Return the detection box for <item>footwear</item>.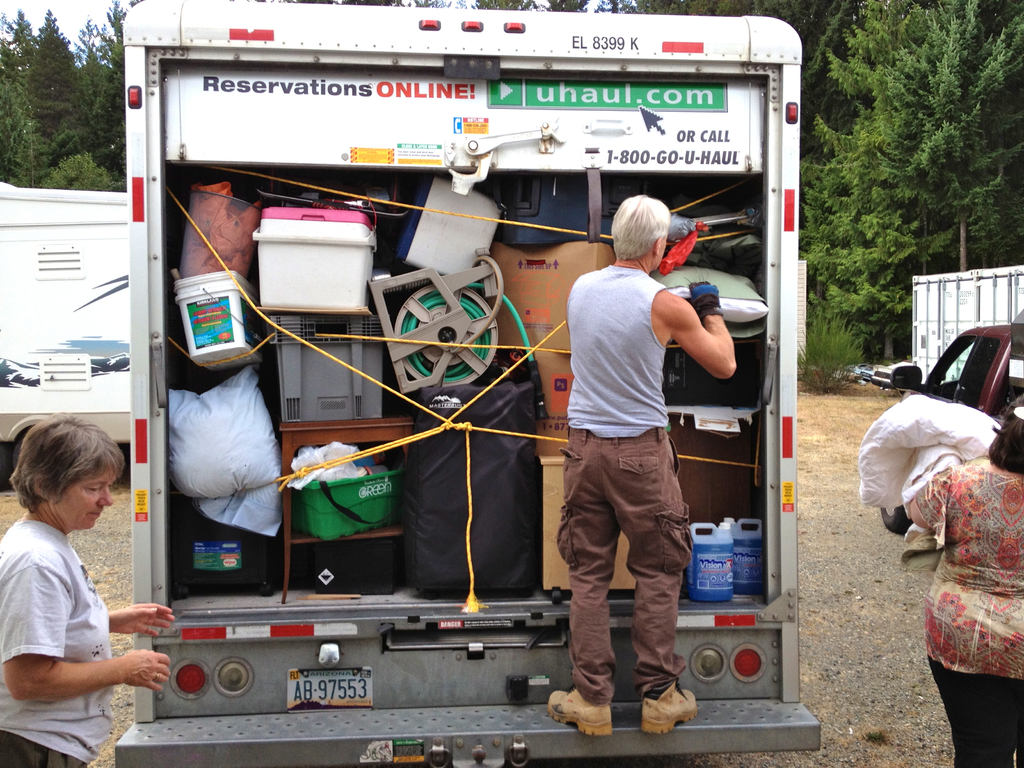
[629,668,703,739].
